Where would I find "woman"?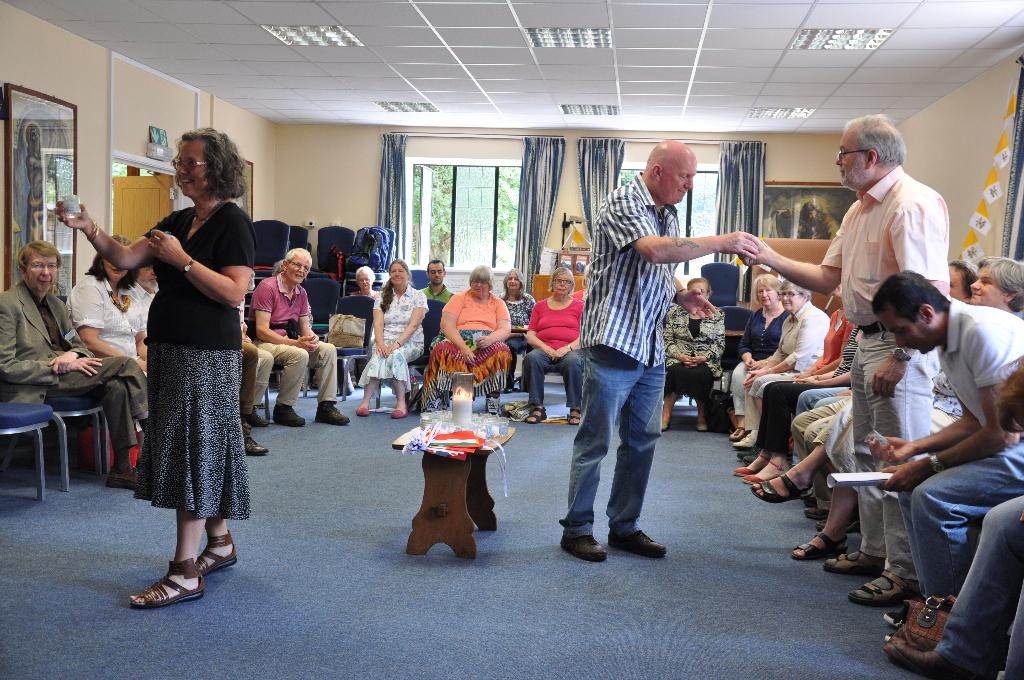
At box=[355, 259, 430, 419].
